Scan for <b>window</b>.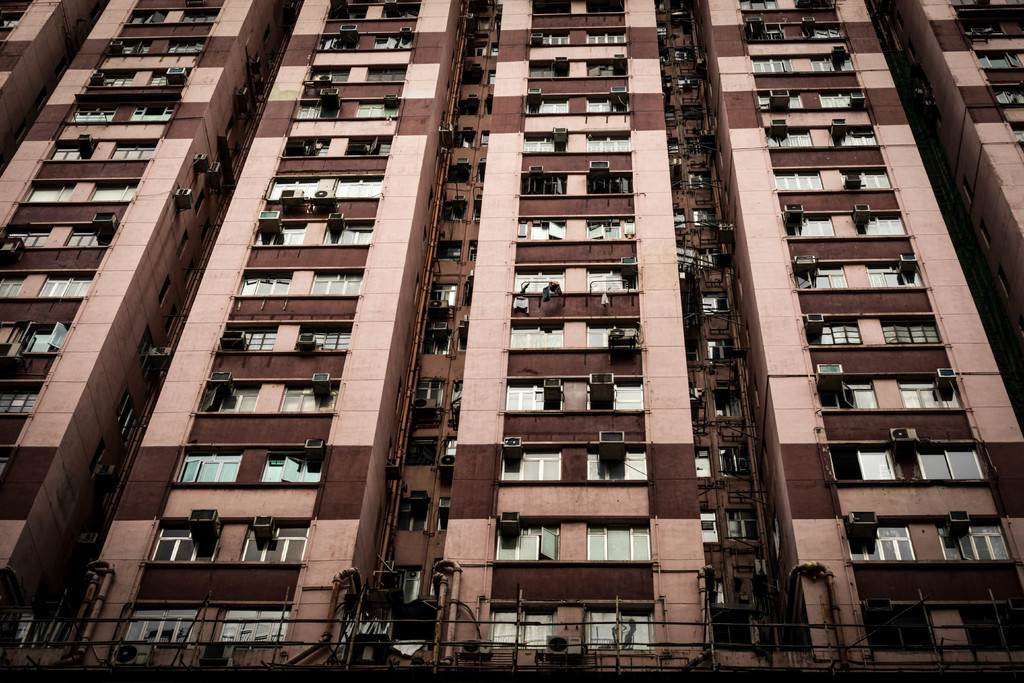
Scan result: box(90, 67, 192, 95).
